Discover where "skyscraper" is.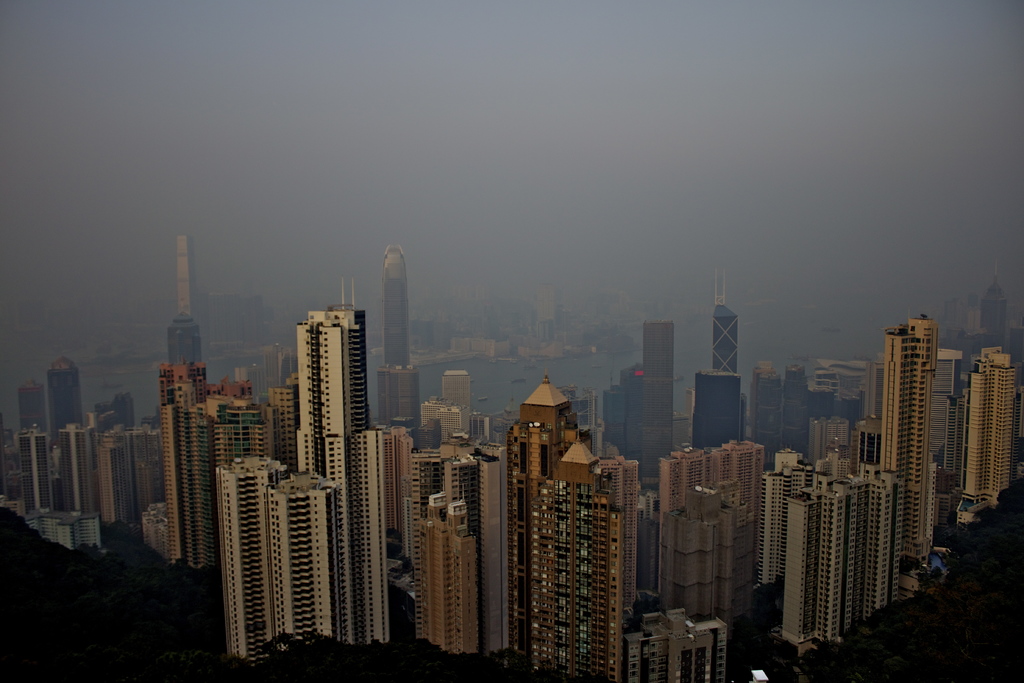
Discovered at BBox(209, 461, 289, 671).
